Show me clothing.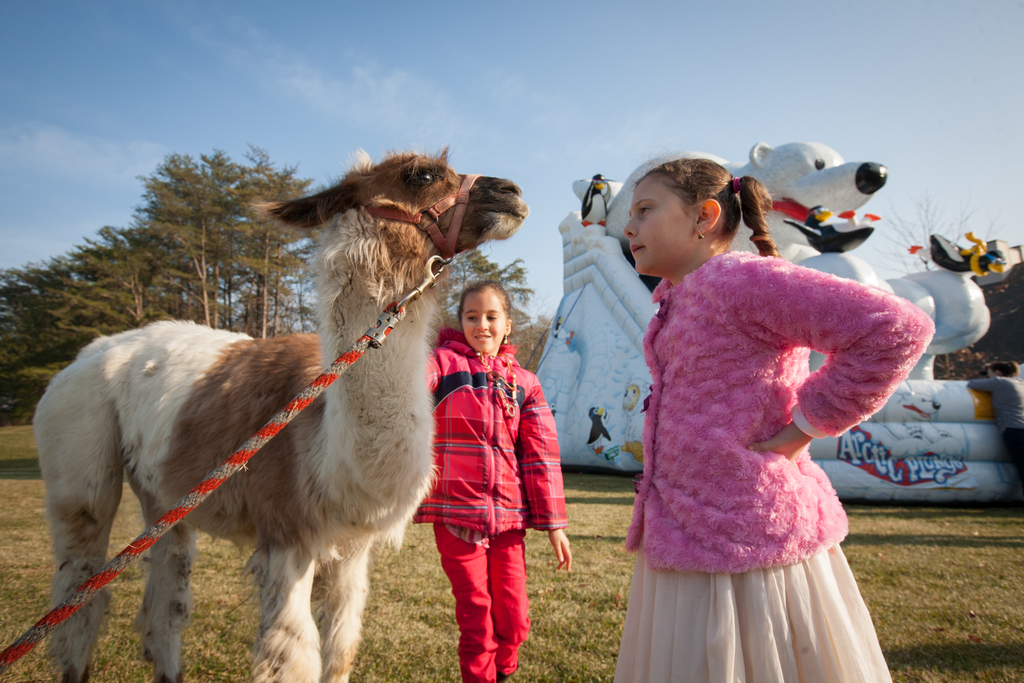
clothing is here: <bbox>422, 325, 566, 682</bbox>.
